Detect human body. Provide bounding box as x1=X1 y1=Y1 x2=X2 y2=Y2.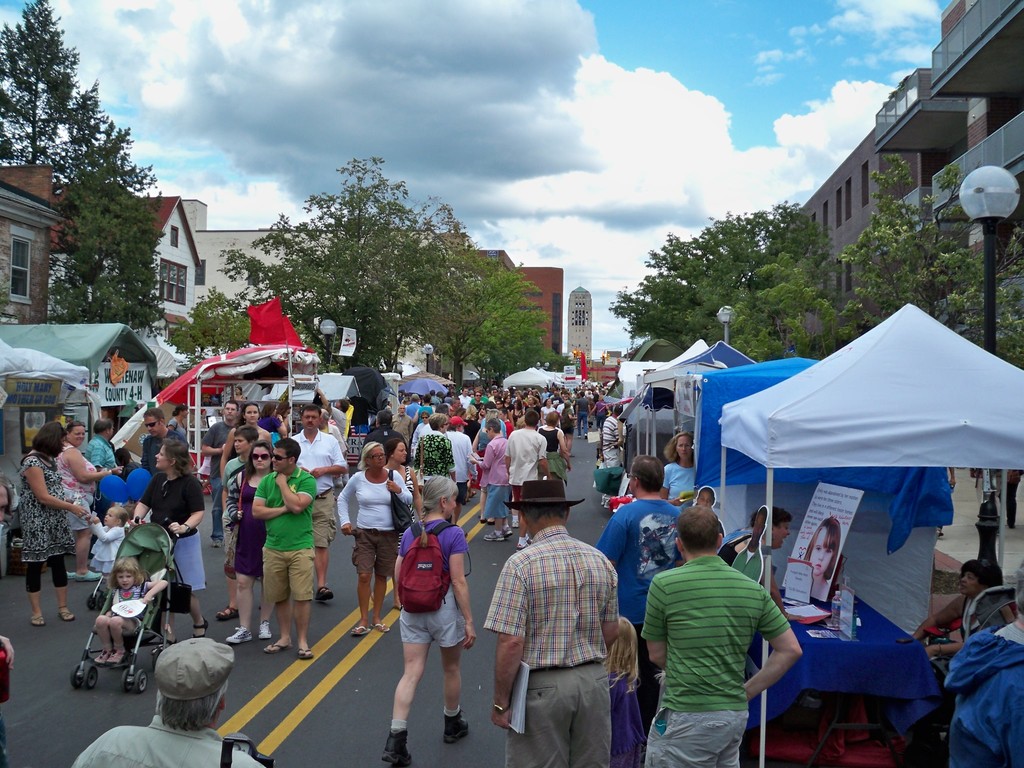
x1=84 y1=419 x2=111 y2=469.
